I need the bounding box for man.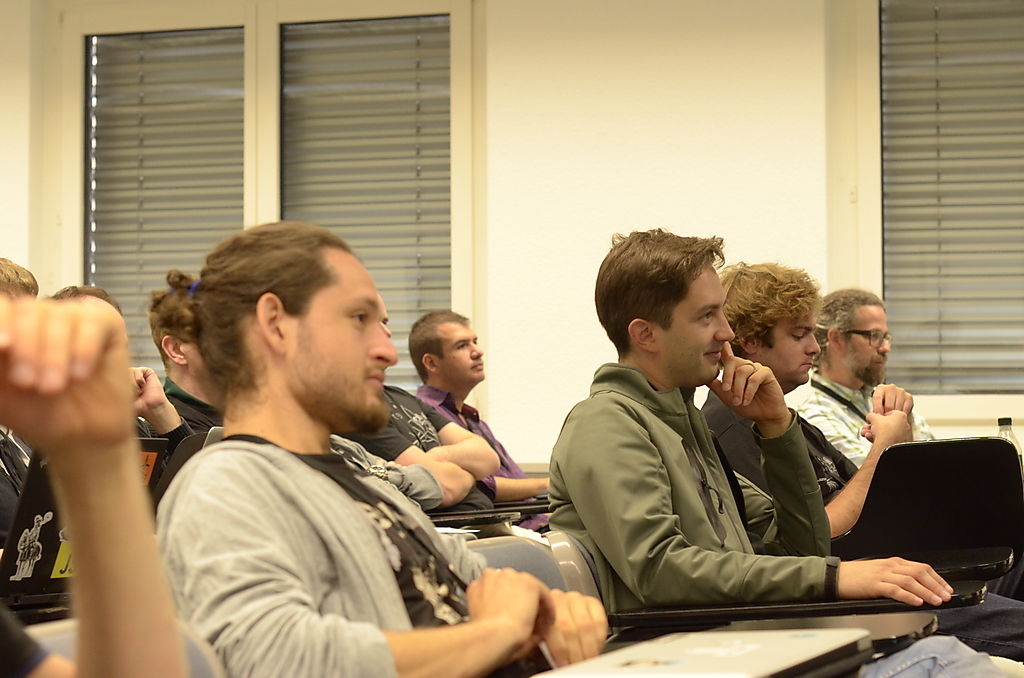
Here it is: (x1=142, y1=264, x2=277, y2=459).
